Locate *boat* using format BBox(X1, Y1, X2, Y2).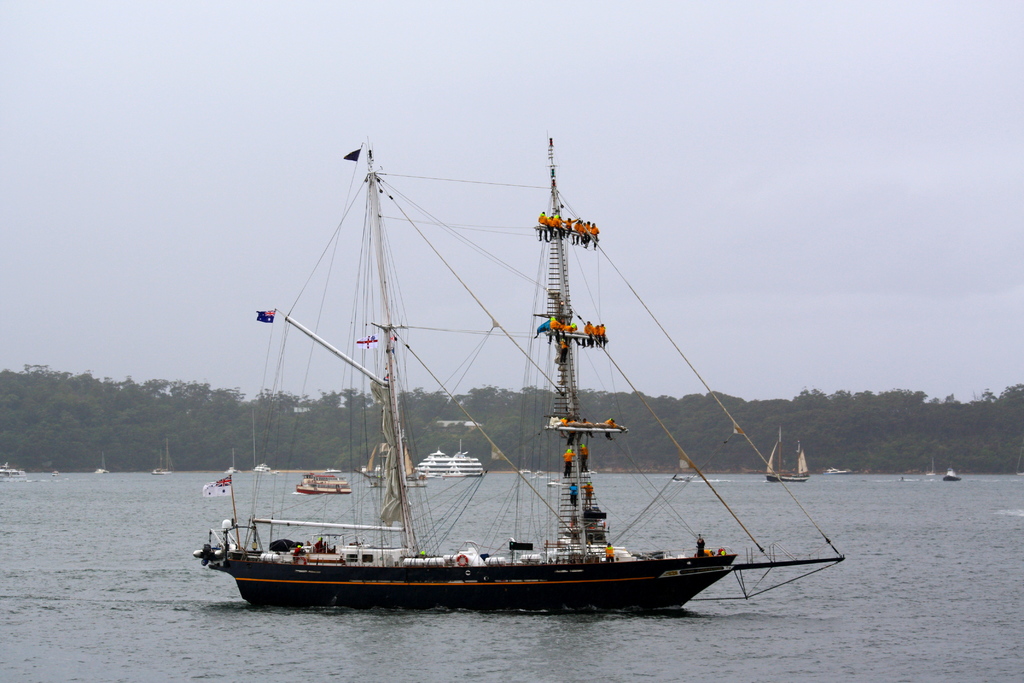
BBox(52, 470, 60, 479).
